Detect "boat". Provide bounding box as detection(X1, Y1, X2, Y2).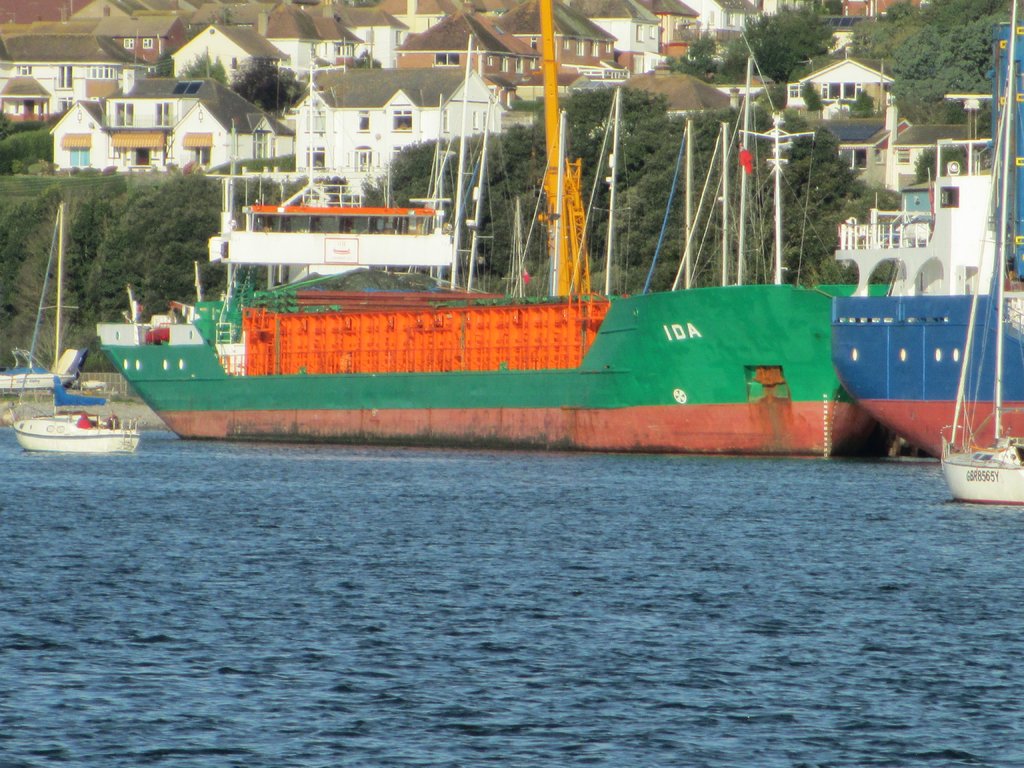
detection(8, 409, 140, 452).
